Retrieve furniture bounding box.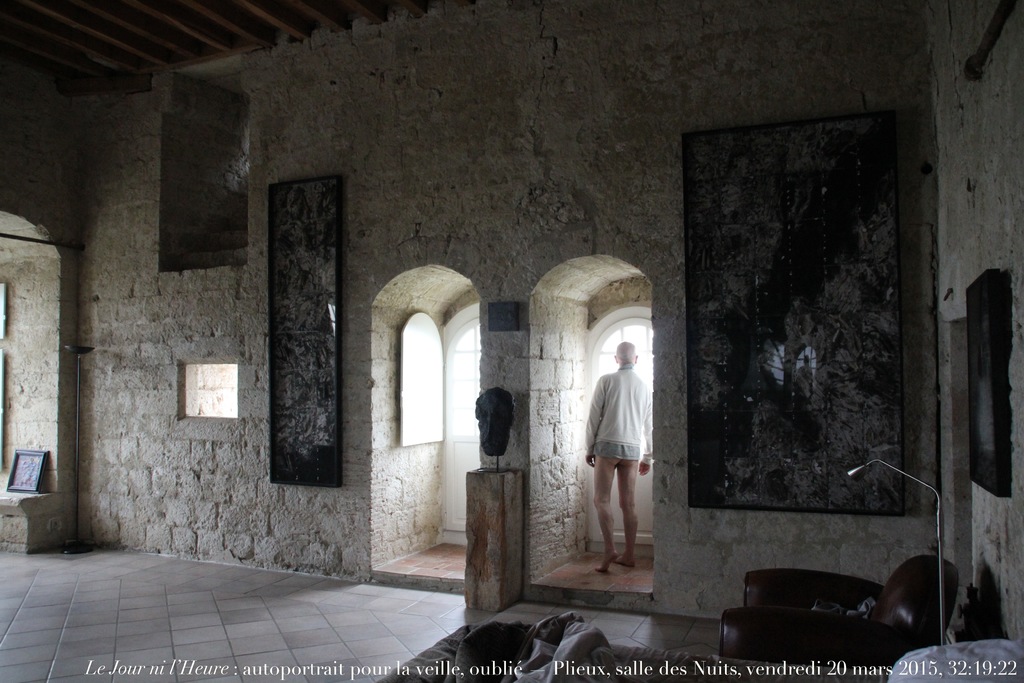
Bounding box: (left=377, top=612, right=1023, bottom=682).
